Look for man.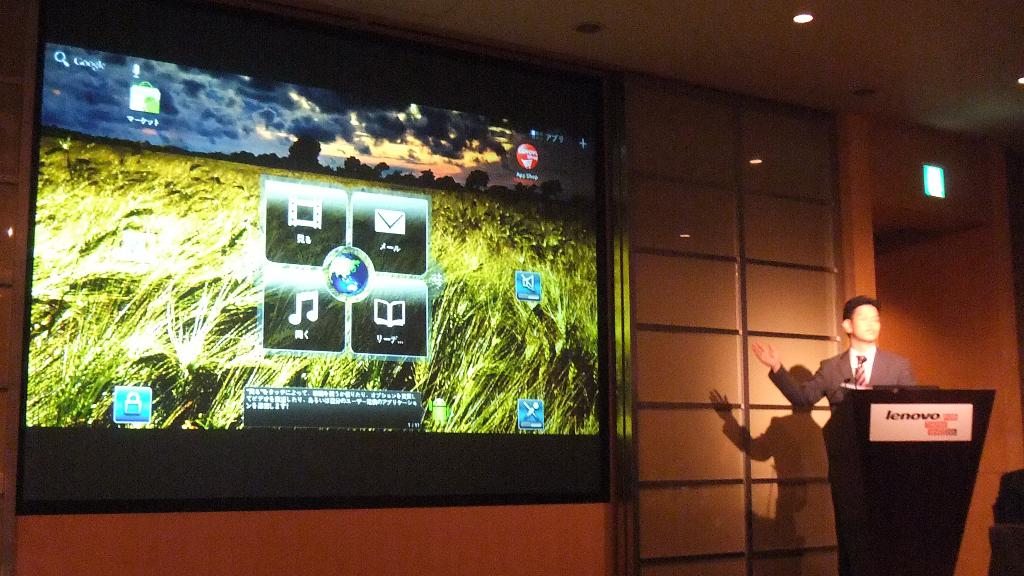
Found: region(733, 300, 914, 547).
